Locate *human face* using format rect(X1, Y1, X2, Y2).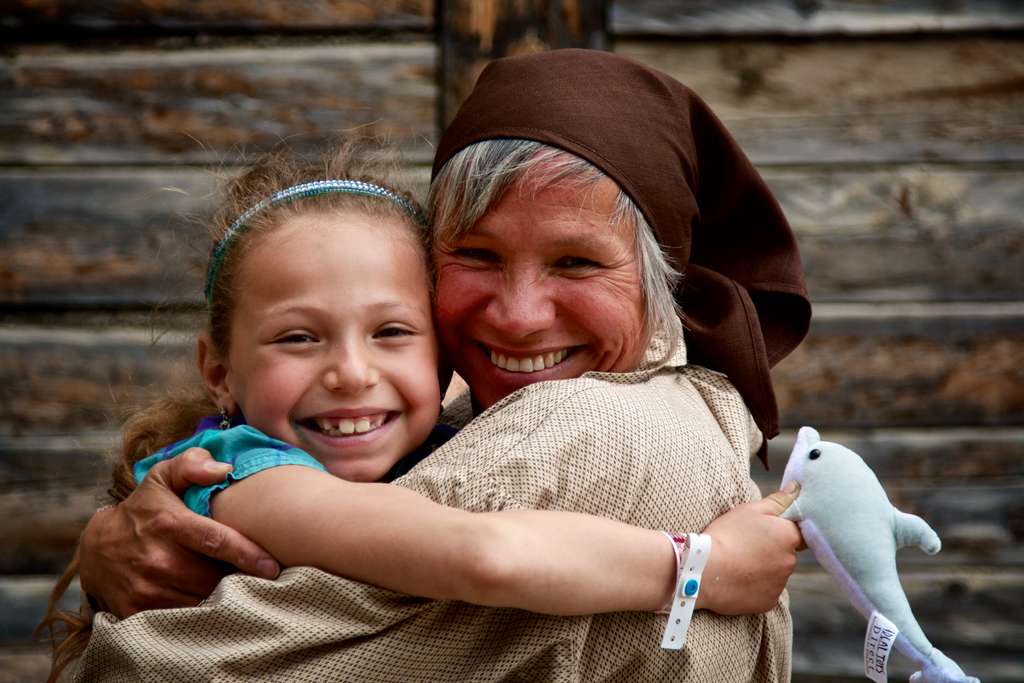
rect(230, 215, 440, 484).
